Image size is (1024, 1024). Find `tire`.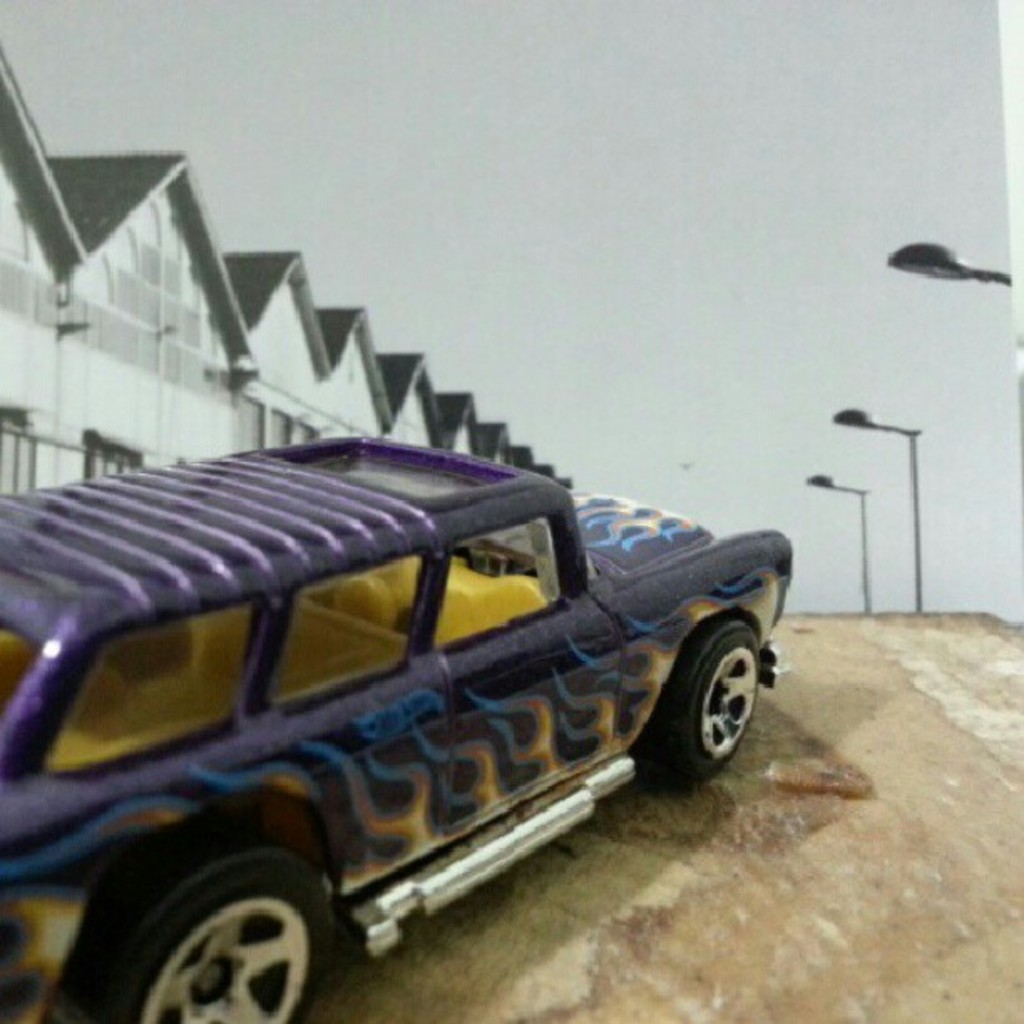
(left=646, top=617, right=768, bottom=778).
